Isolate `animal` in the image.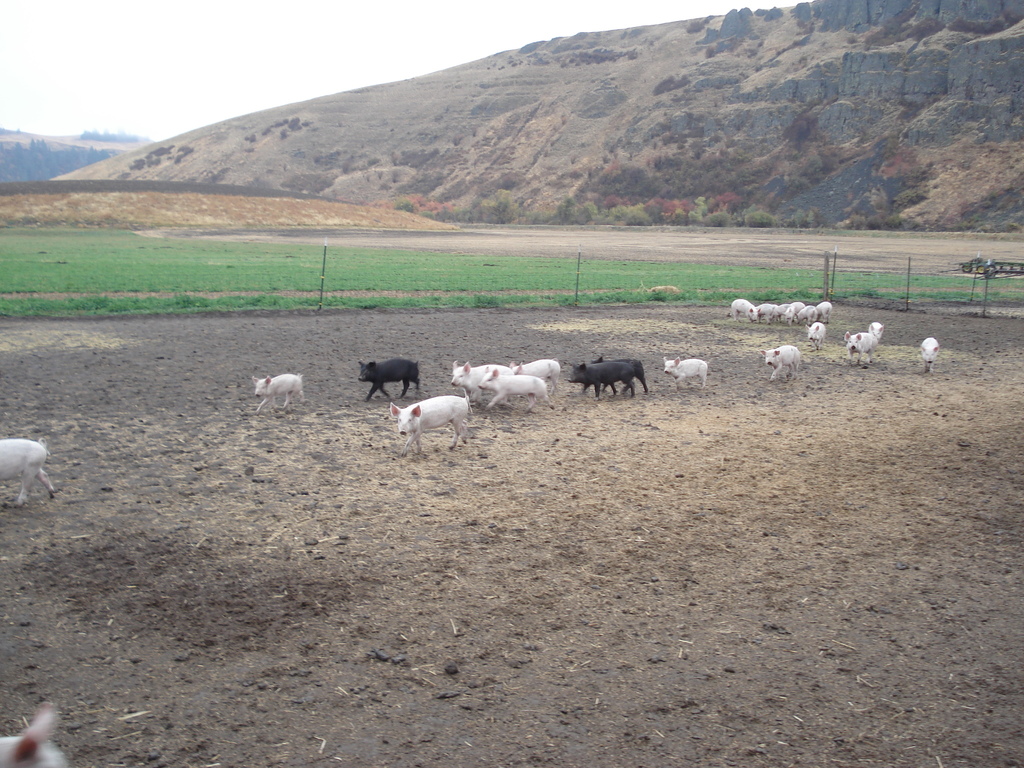
Isolated region: detection(0, 696, 70, 767).
